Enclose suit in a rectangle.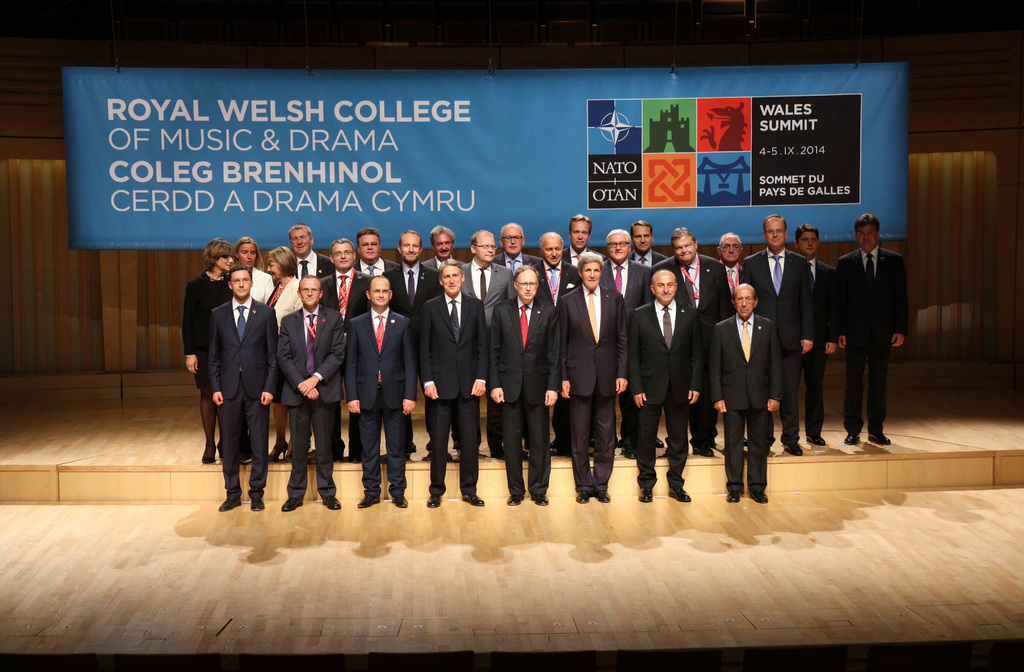
bbox=(291, 250, 331, 272).
